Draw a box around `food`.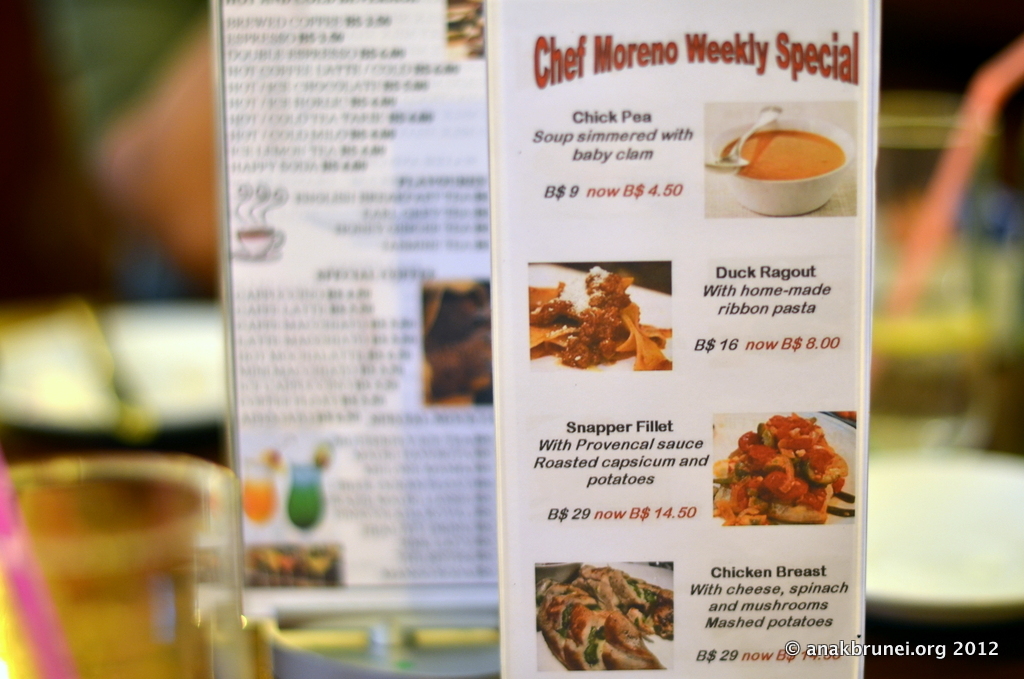
<box>249,477,283,520</box>.
